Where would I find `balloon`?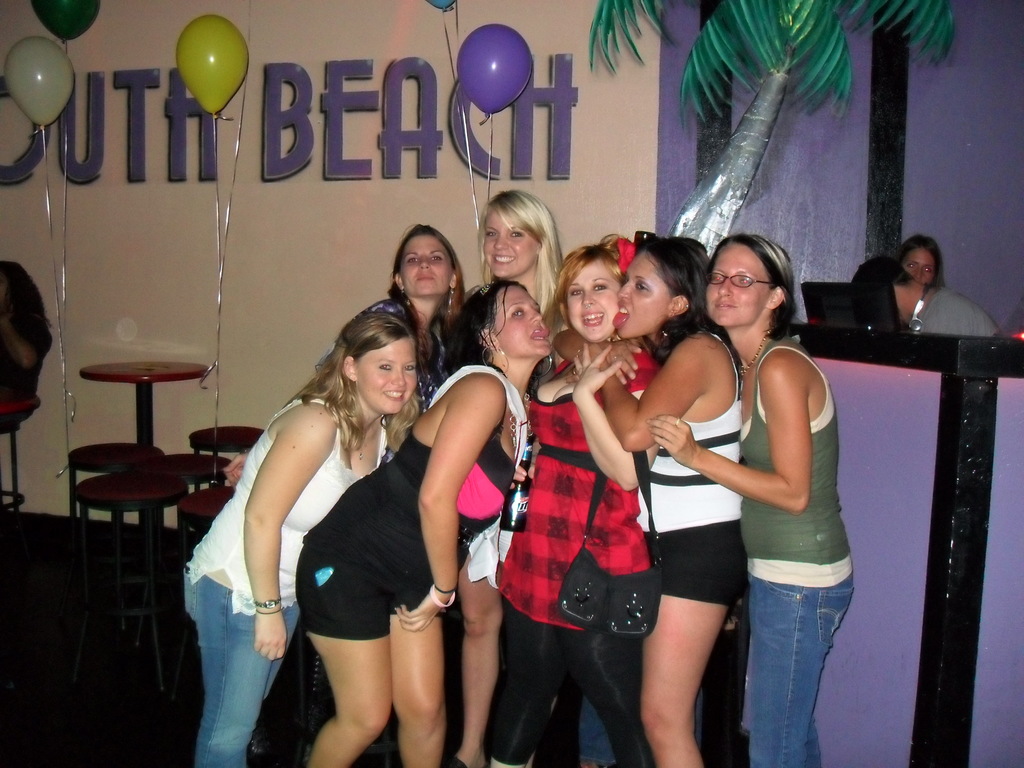
At l=29, t=0, r=101, b=47.
